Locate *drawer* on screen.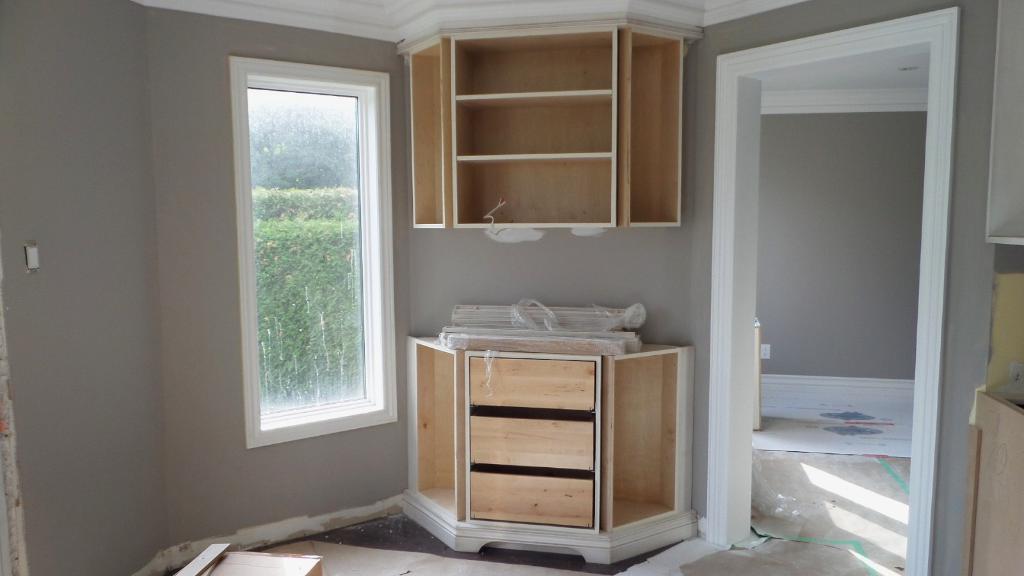
On screen at <region>469, 468, 596, 528</region>.
